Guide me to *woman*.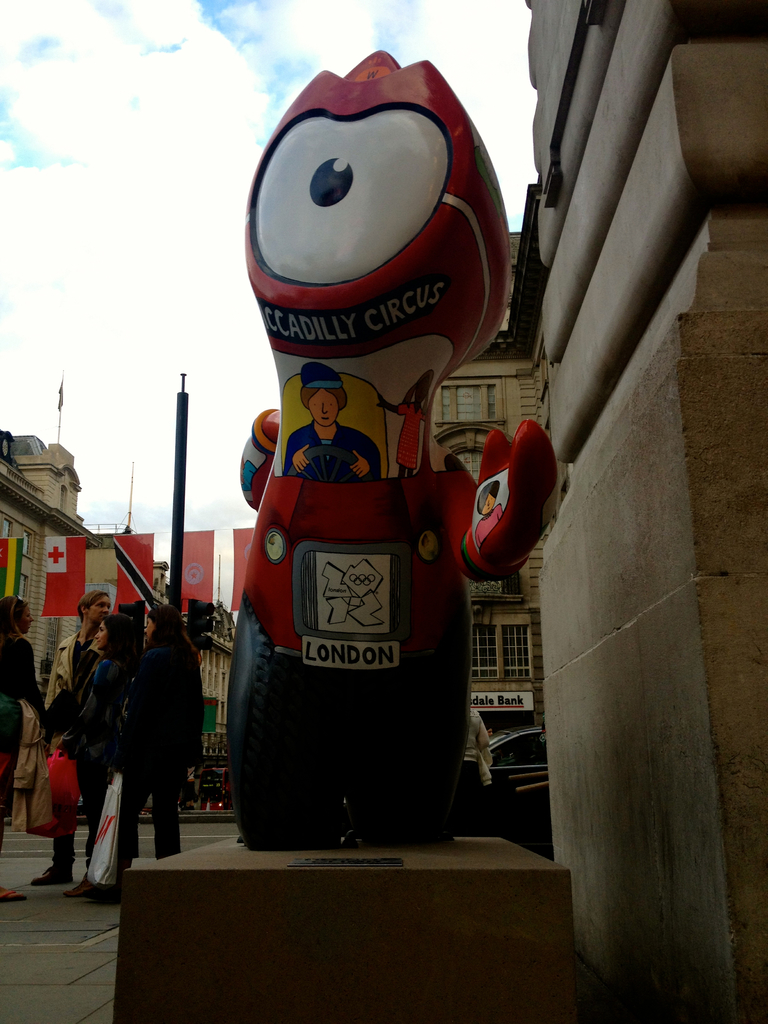
Guidance: (x1=58, y1=611, x2=140, y2=896).
